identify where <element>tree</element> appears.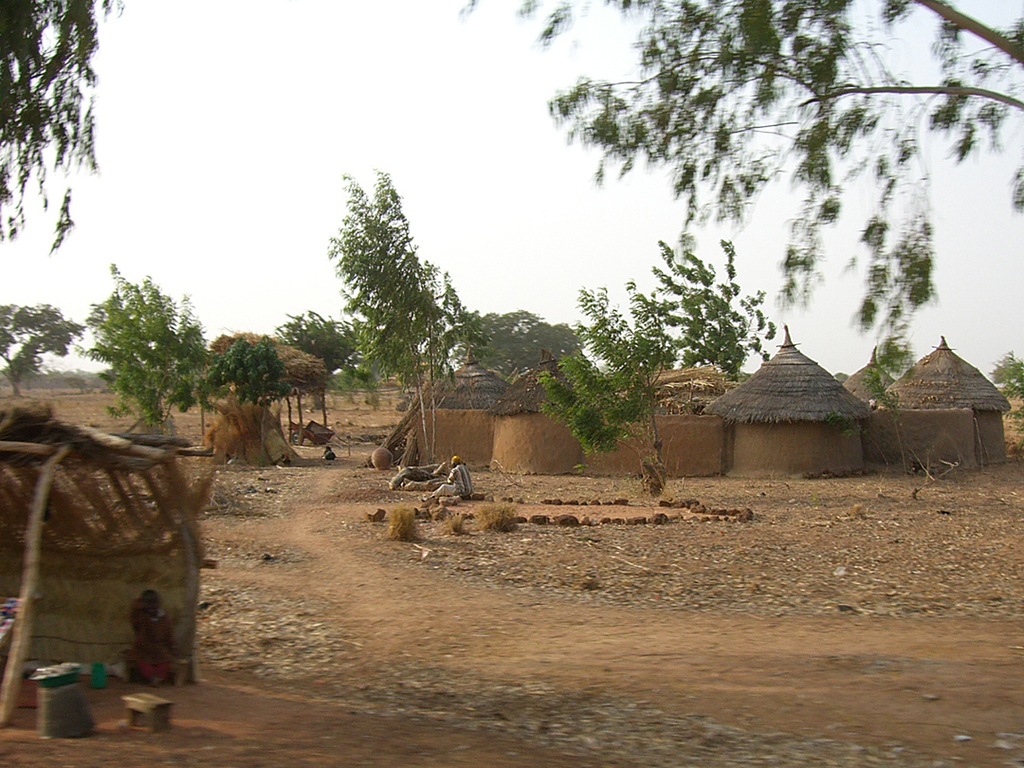
Appears at [977, 353, 1023, 410].
